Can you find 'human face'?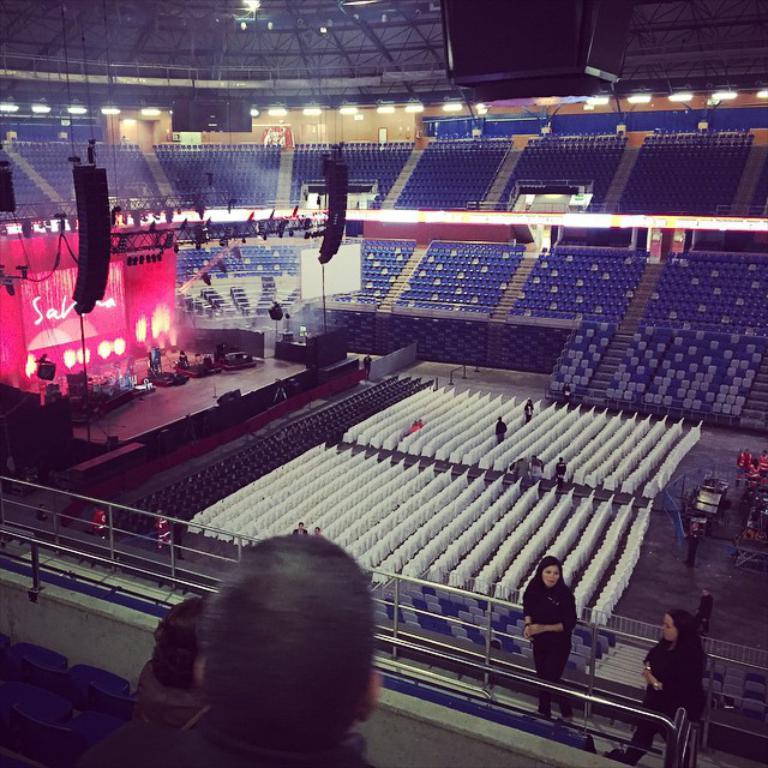
Yes, bounding box: Rect(545, 565, 560, 589).
